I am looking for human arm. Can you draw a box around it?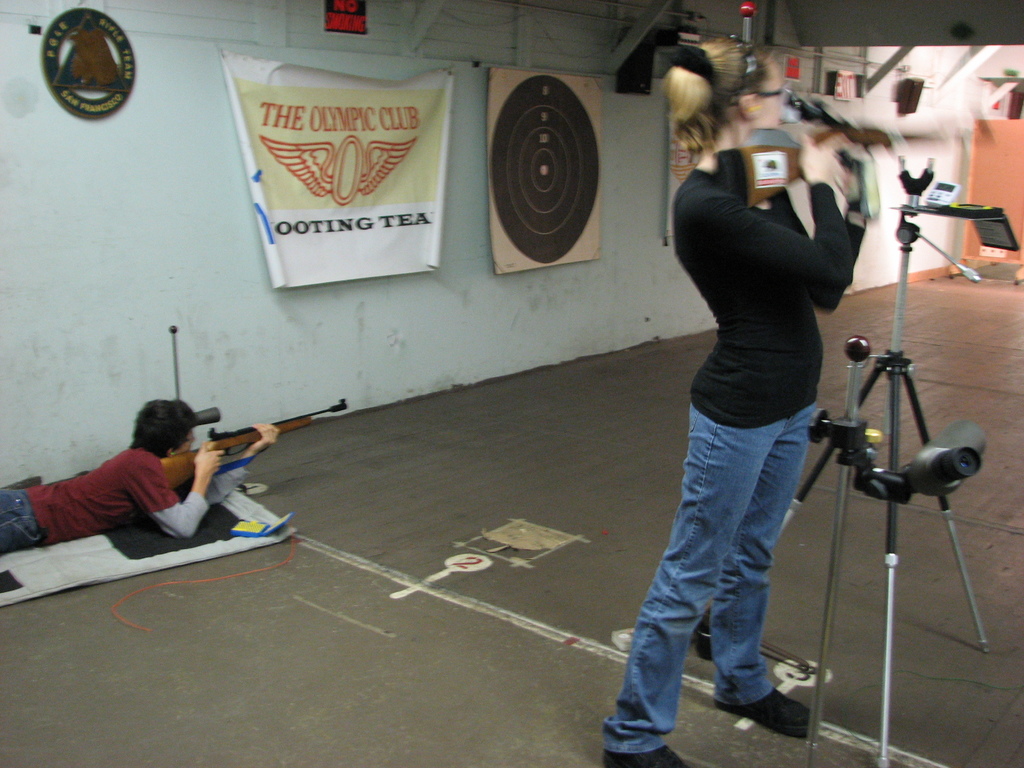
Sure, the bounding box is 224 419 282 475.
